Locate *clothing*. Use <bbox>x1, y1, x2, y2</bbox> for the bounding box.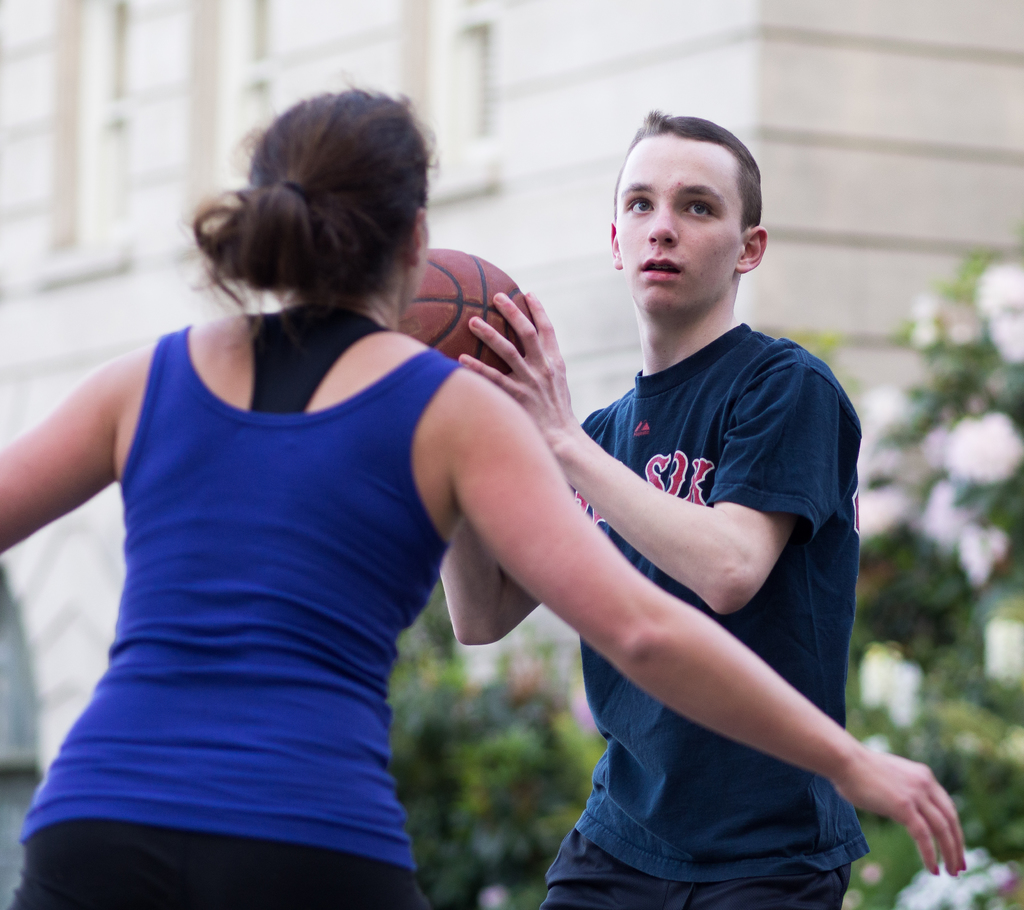
<bbox>531, 311, 869, 909</bbox>.
